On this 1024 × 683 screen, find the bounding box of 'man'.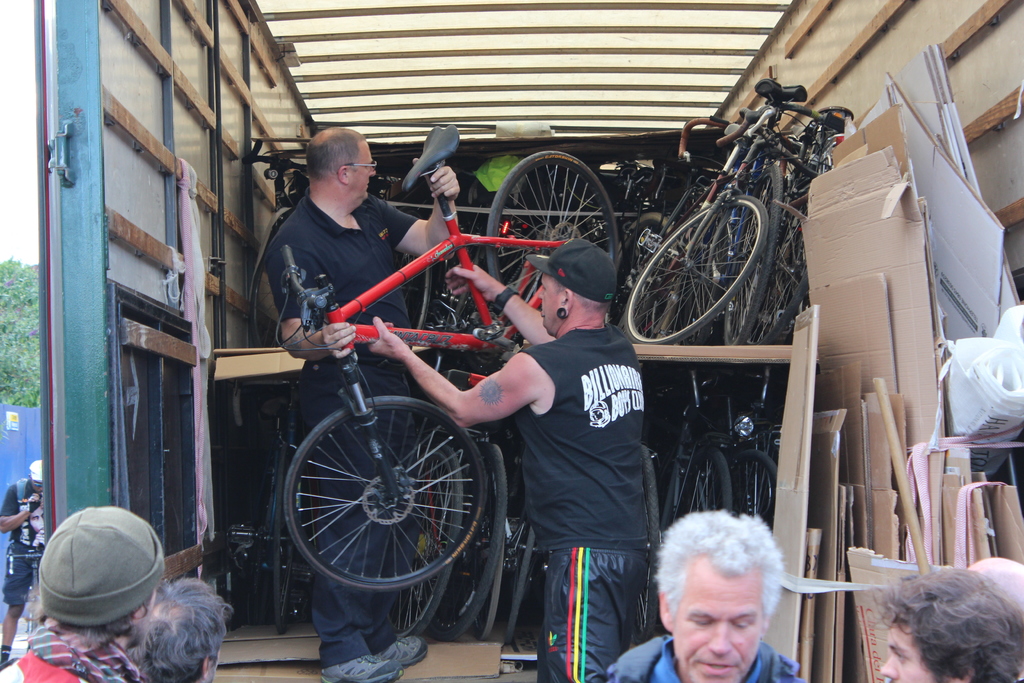
Bounding box: (261, 128, 461, 682).
